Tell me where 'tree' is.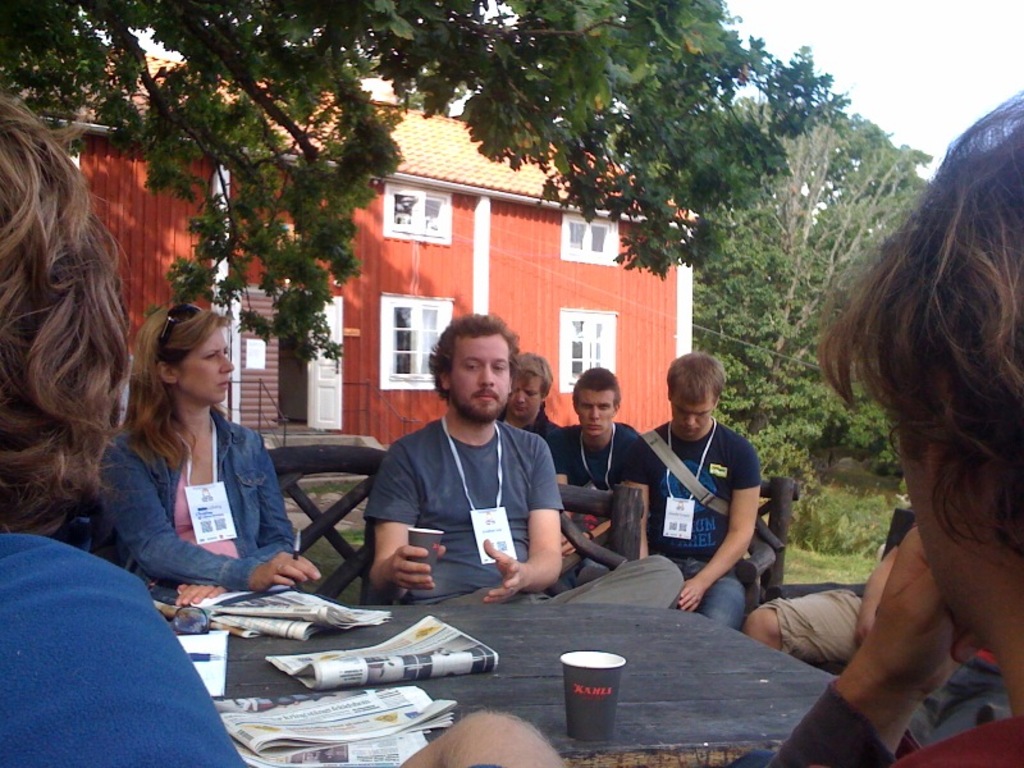
'tree' is at box=[0, 0, 852, 369].
